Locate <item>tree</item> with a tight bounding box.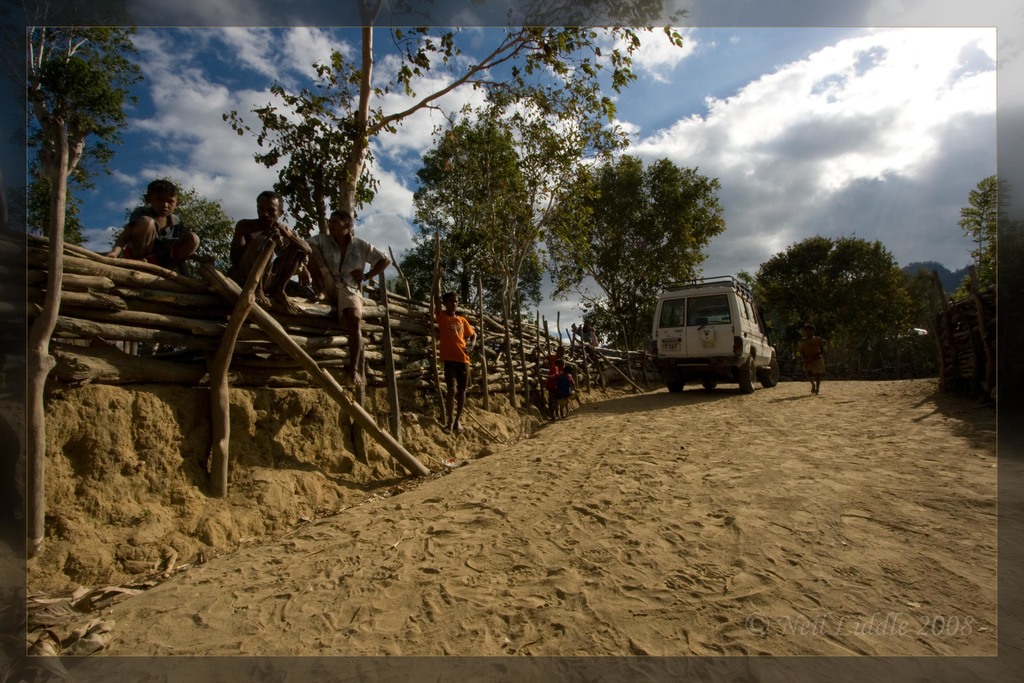
pyautogui.locateOnScreen(910, 269, 948, 327).
